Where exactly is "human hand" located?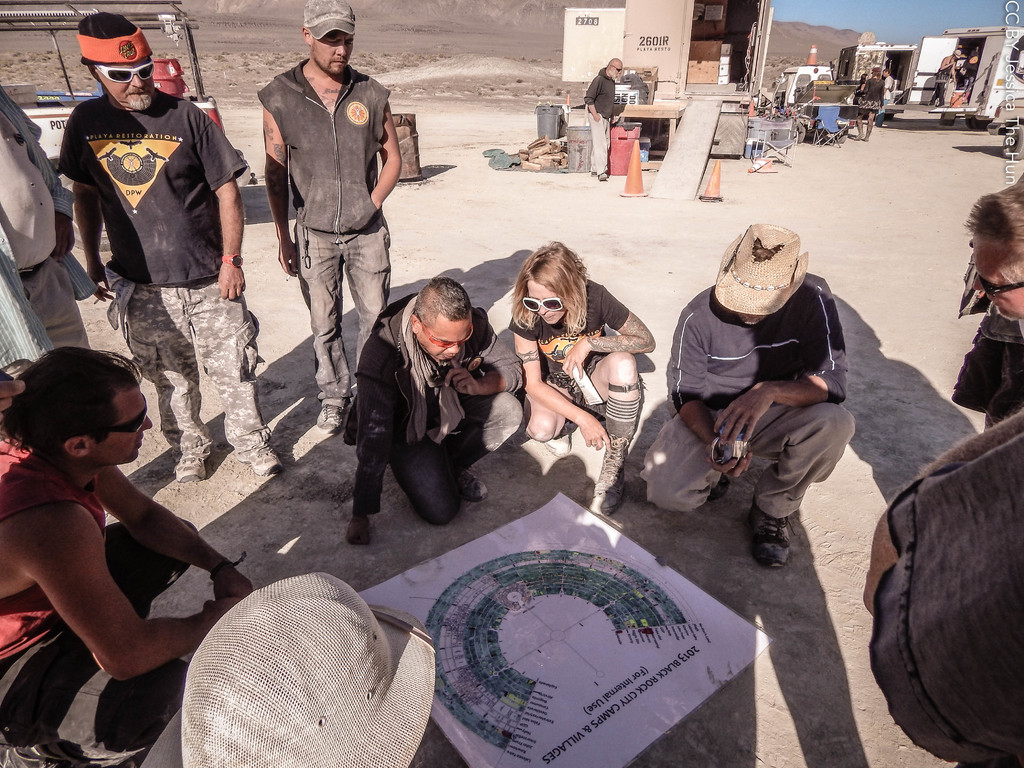
Its bounding box is [left=216, top=262, right=247, bottom=303].
